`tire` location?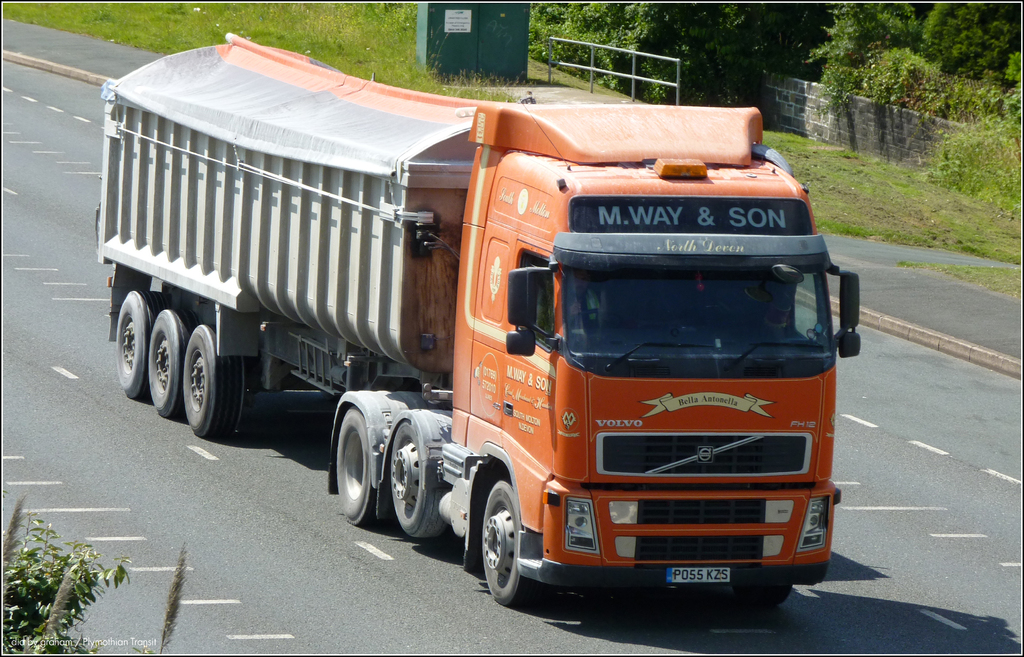
{"left": 479, "top": 486, "right": 545, "bottom": 610}
